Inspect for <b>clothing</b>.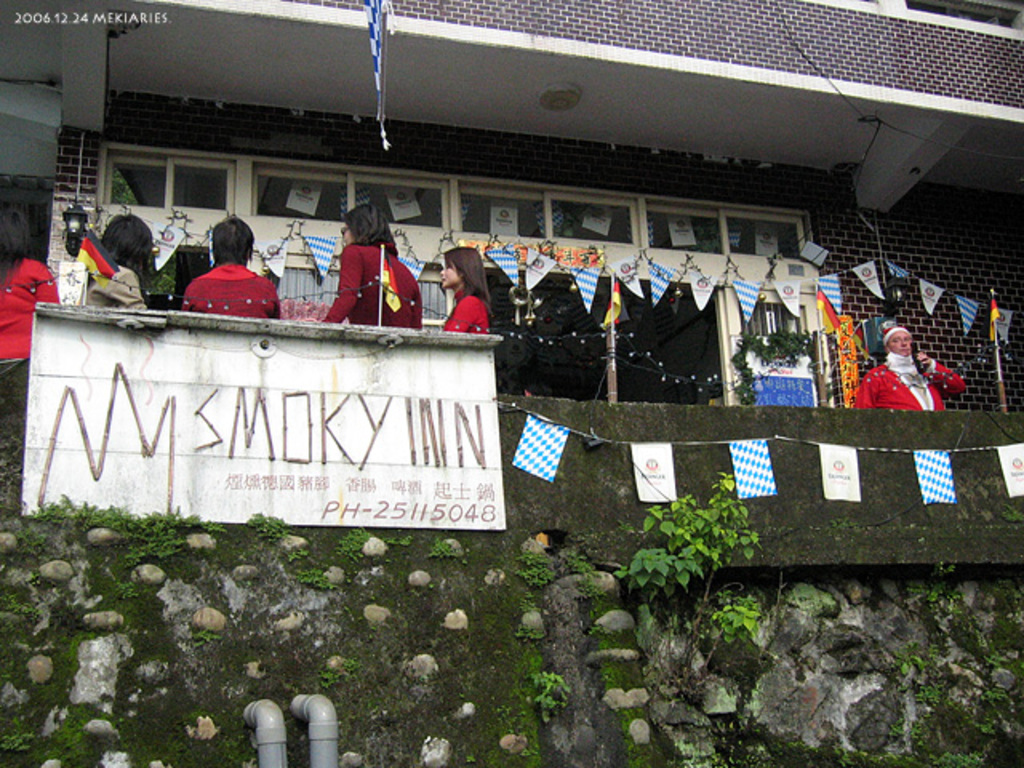
Inspection: 850, 314, 966, 416.
